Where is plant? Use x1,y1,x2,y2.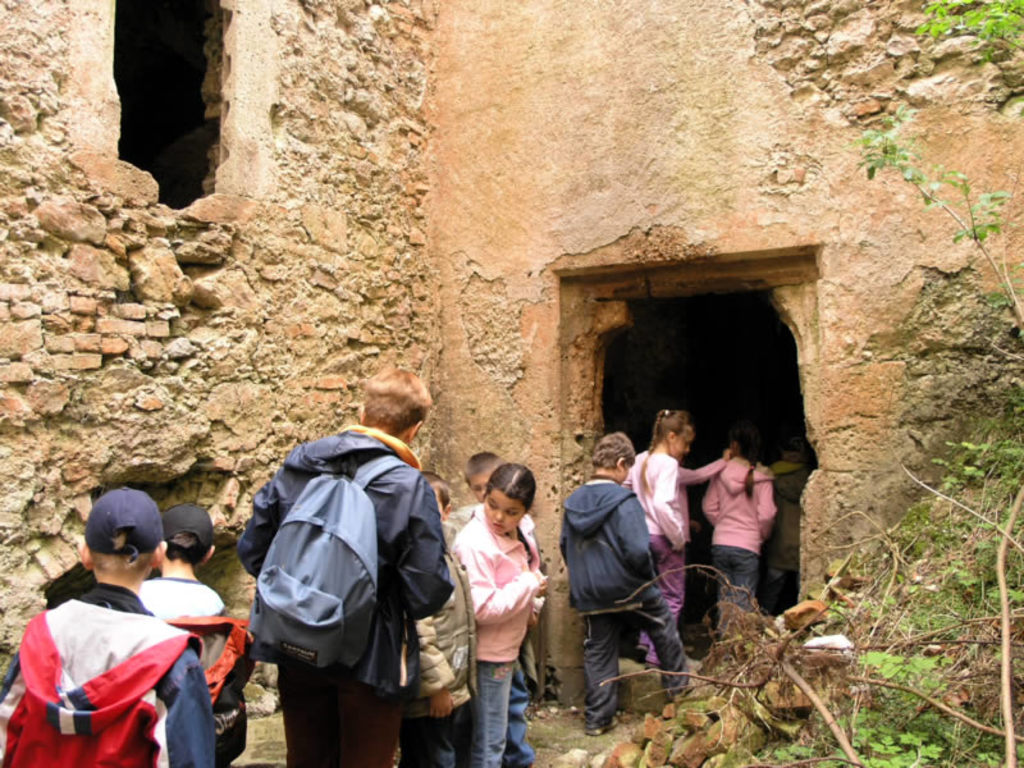
851,97,1012,257.
